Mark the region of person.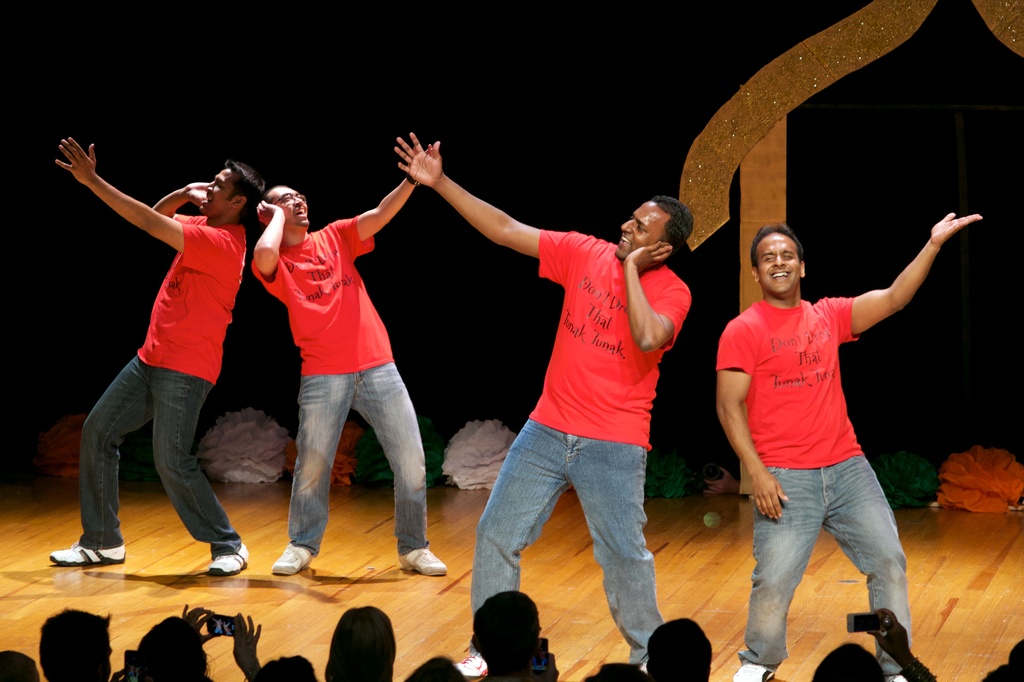
Region: 38, 608, 109, 681.
